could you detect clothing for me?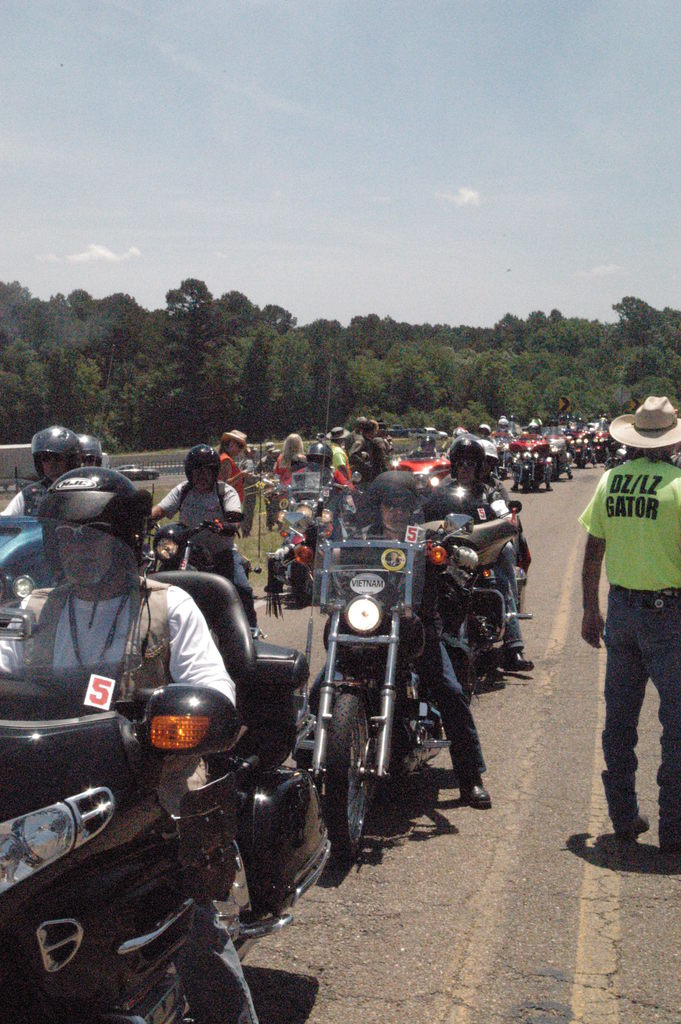
Detection result: bbox=[161, 479, 261, 627].
